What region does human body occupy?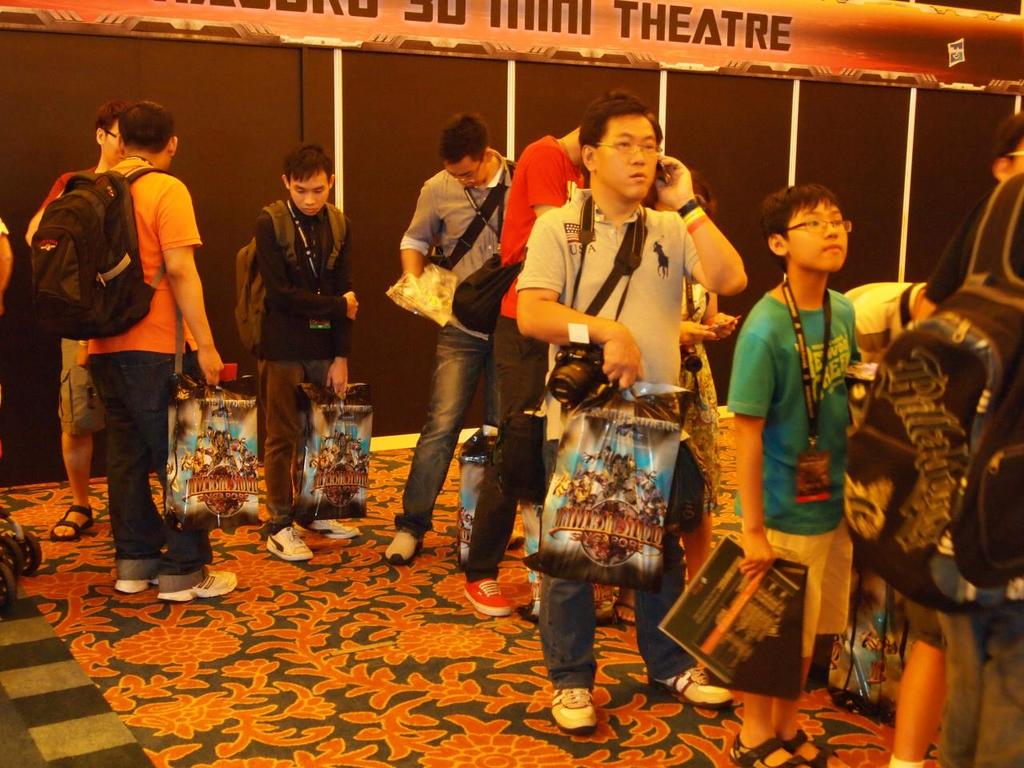
(502,132,590,612).
